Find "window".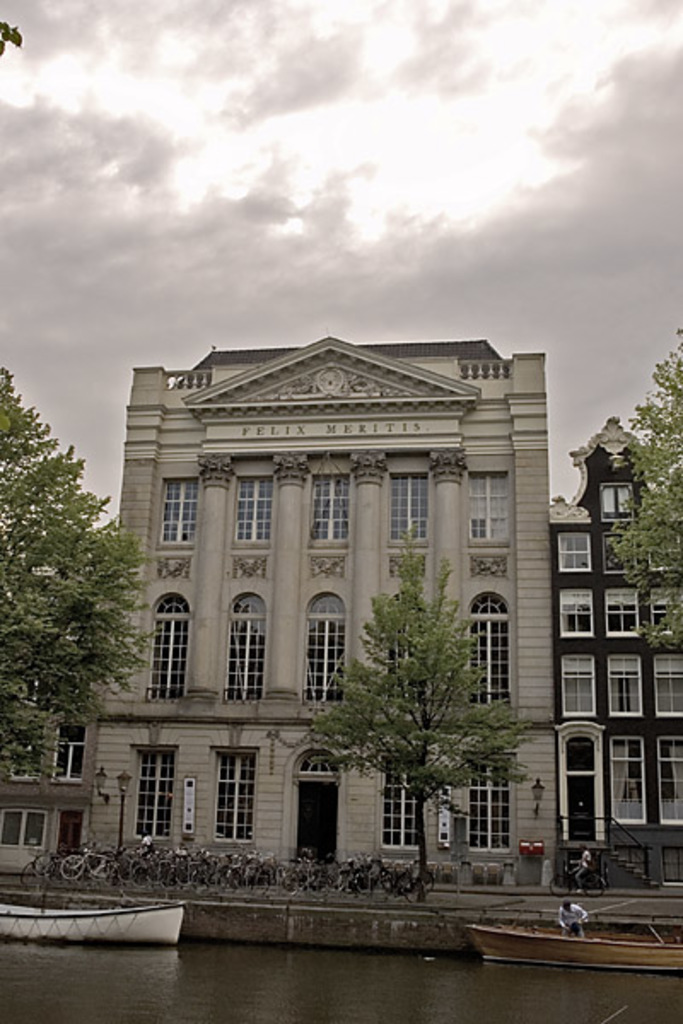
645/539/681/575.
